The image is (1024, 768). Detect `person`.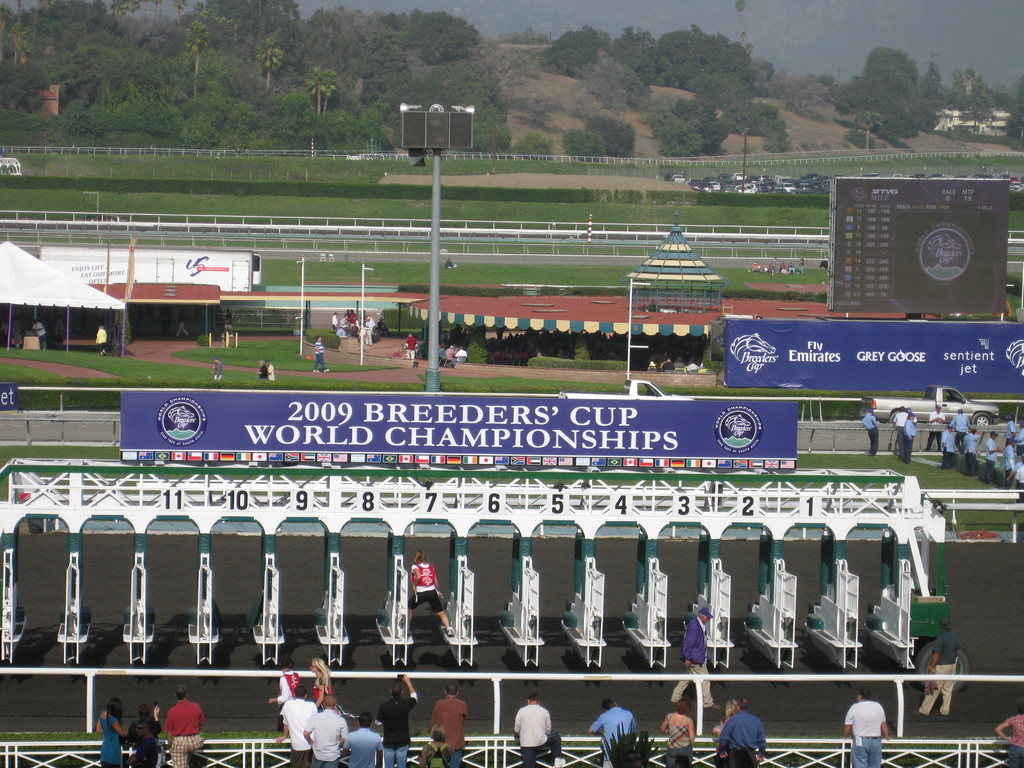
Detection: [x1=160, y1=684, x2=204, y2=767].
